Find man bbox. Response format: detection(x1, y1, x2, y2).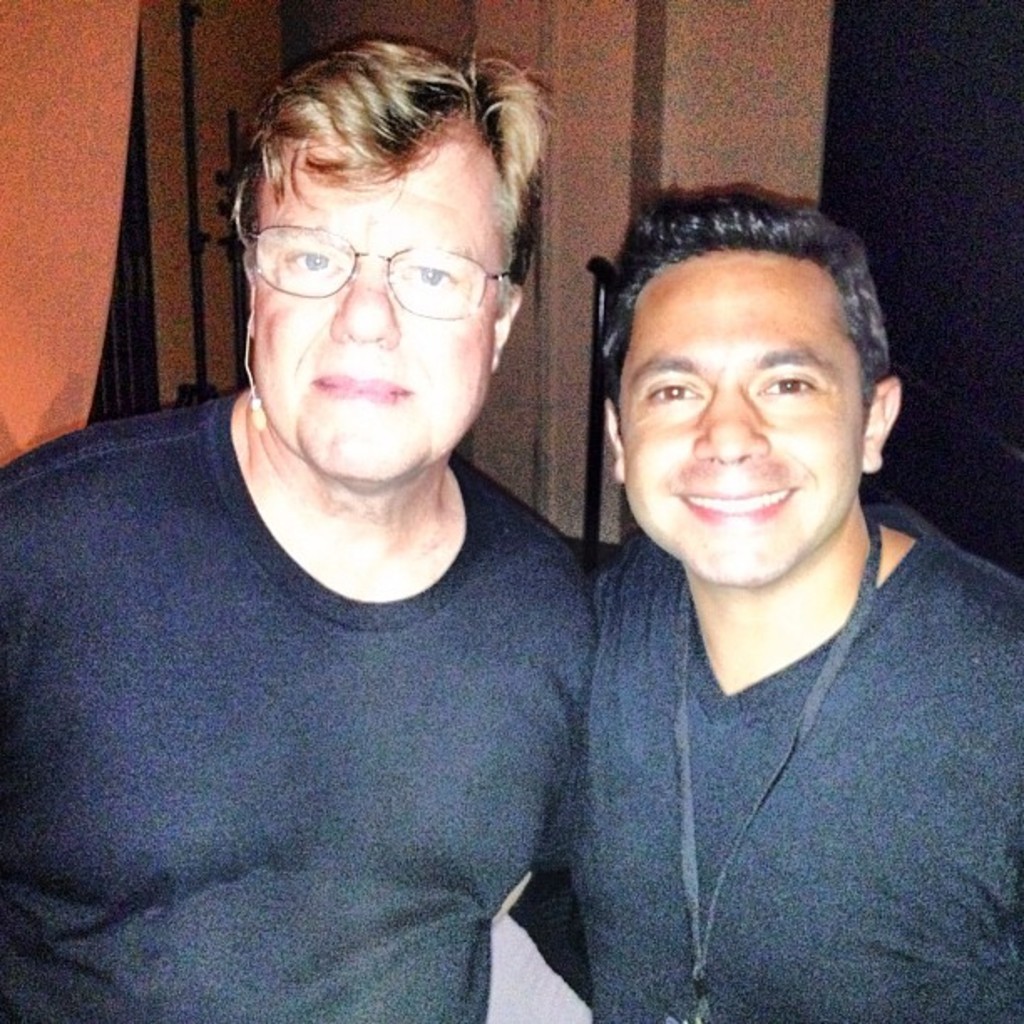
detection(0, 23, 622, 1022).
